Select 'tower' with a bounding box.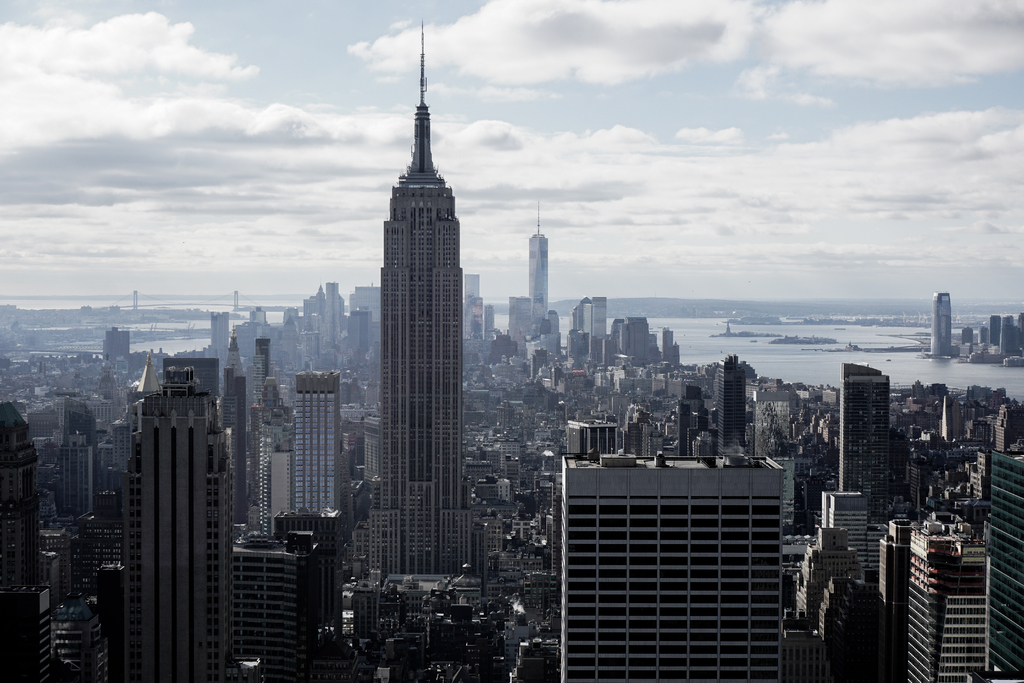
select_region(284, 374, 355, 529).
